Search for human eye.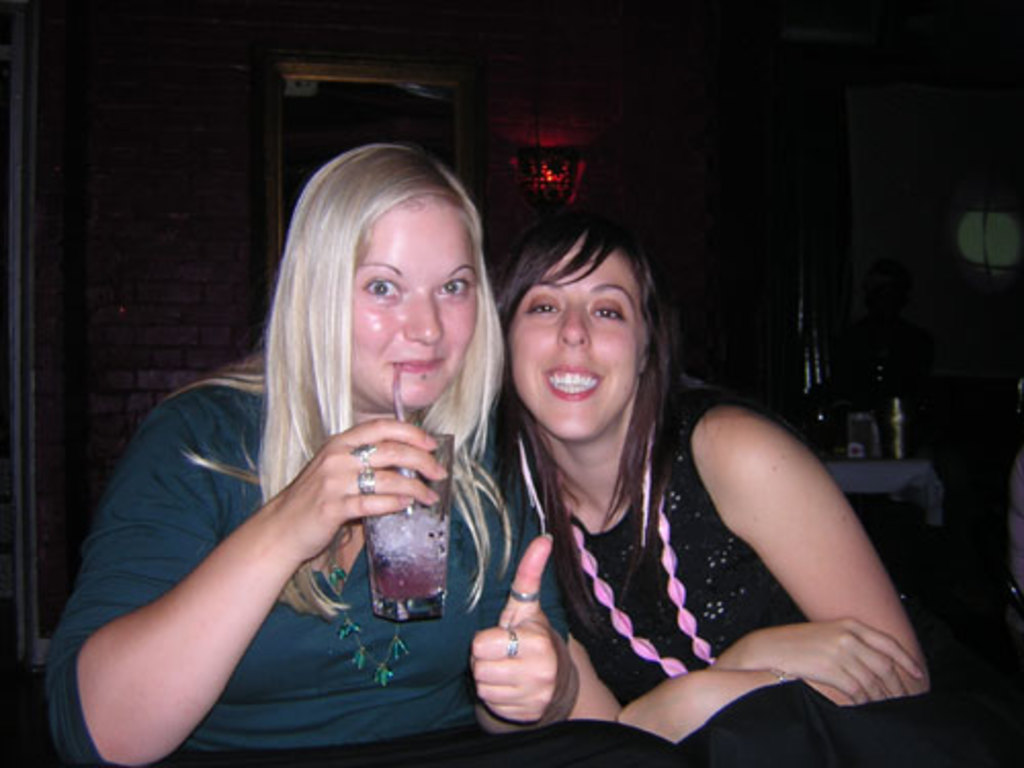
Found at {"left": 522, "top": 295, "right": 563, "bottom": 315}.
